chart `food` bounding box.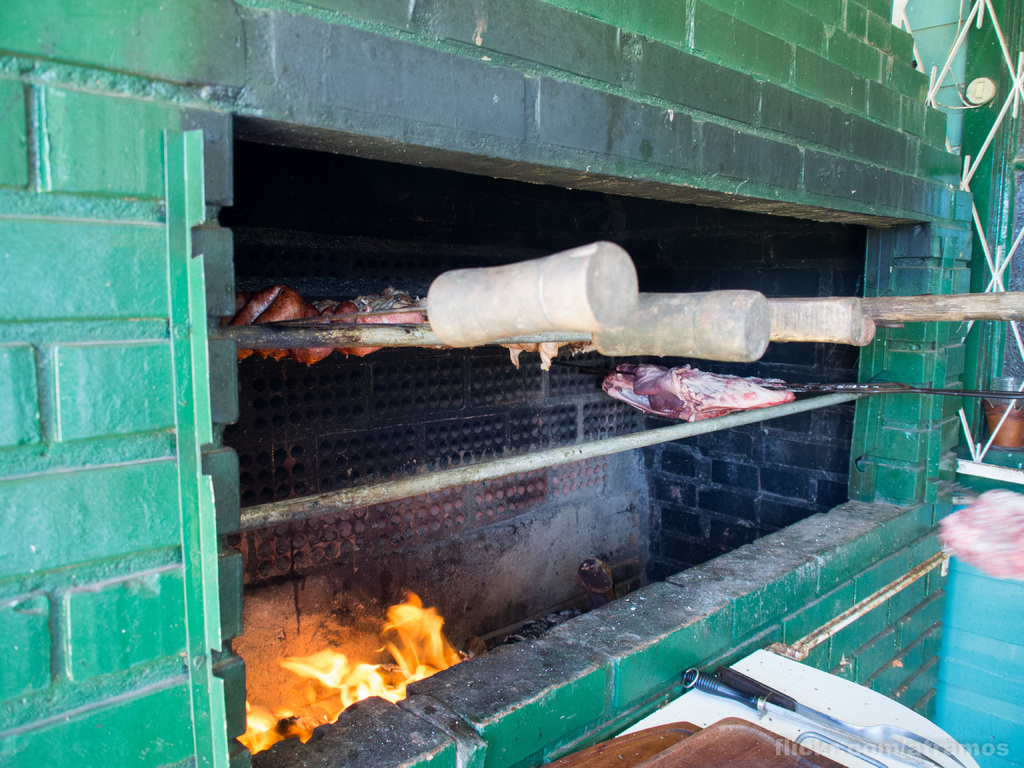
Charted: left=597, top=376, right=751, bottom=429.
